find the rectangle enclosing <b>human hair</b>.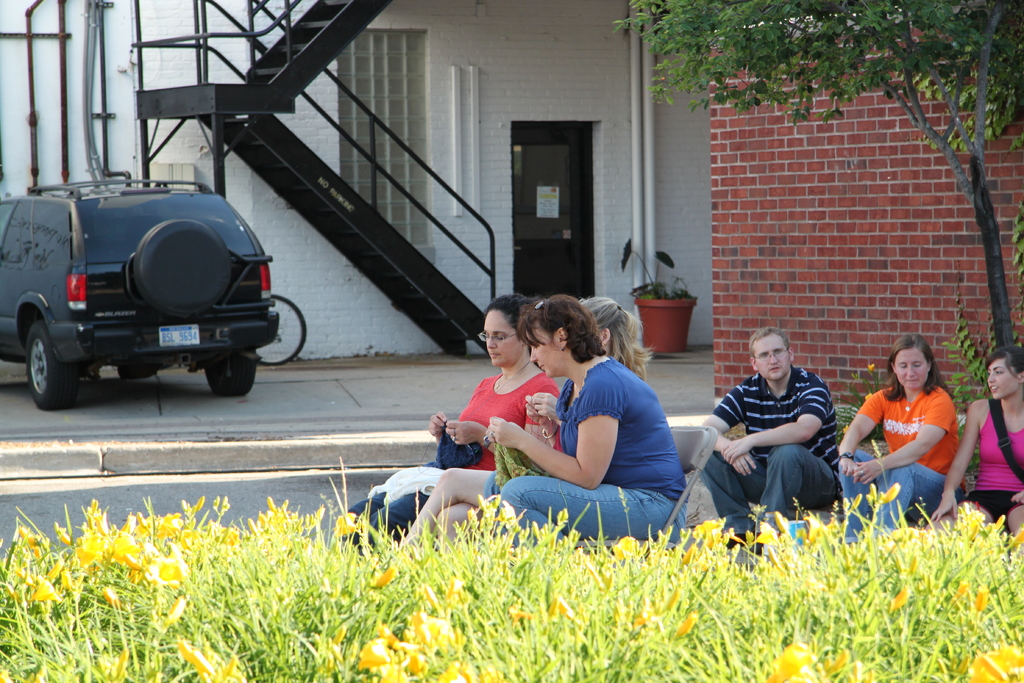
(879, 328, 956, 399).
